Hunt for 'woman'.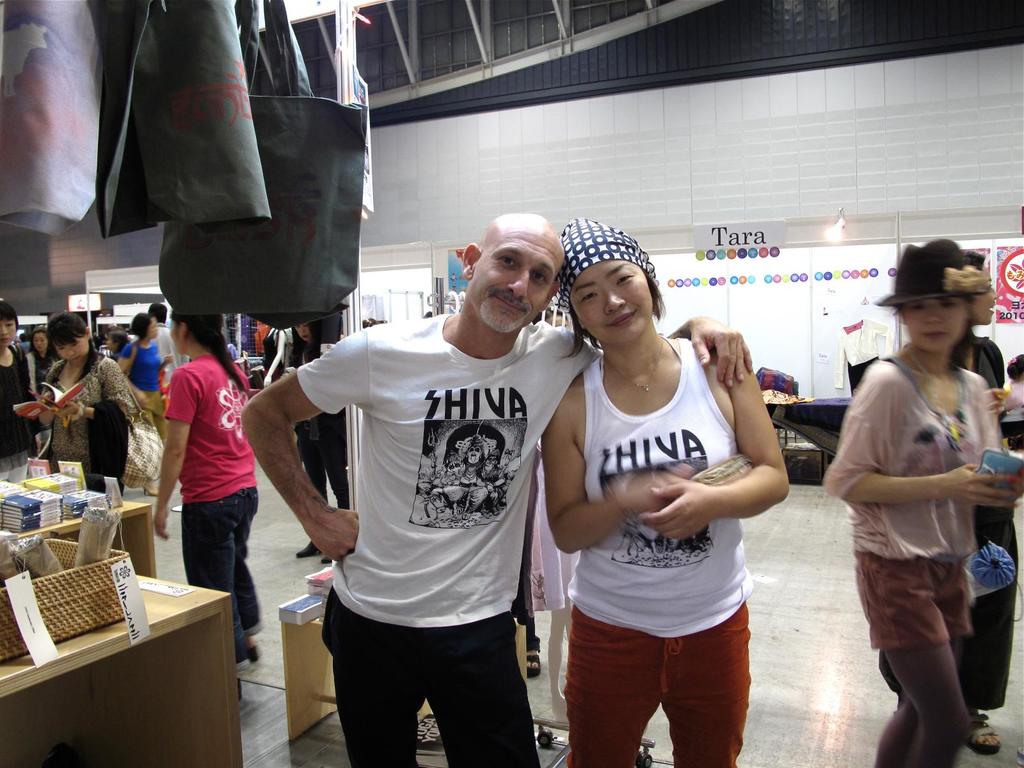
Hunted down at <box>0,295,44,481</box>.
